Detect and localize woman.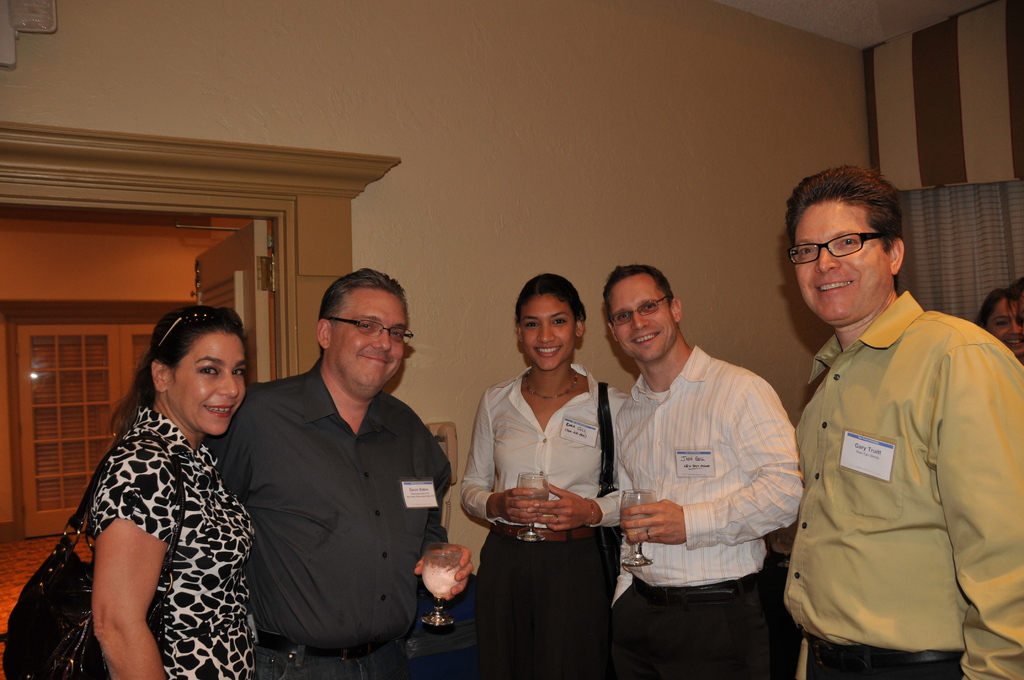
Localized at x1=976 y1=290 x2=1023 y2=365.
